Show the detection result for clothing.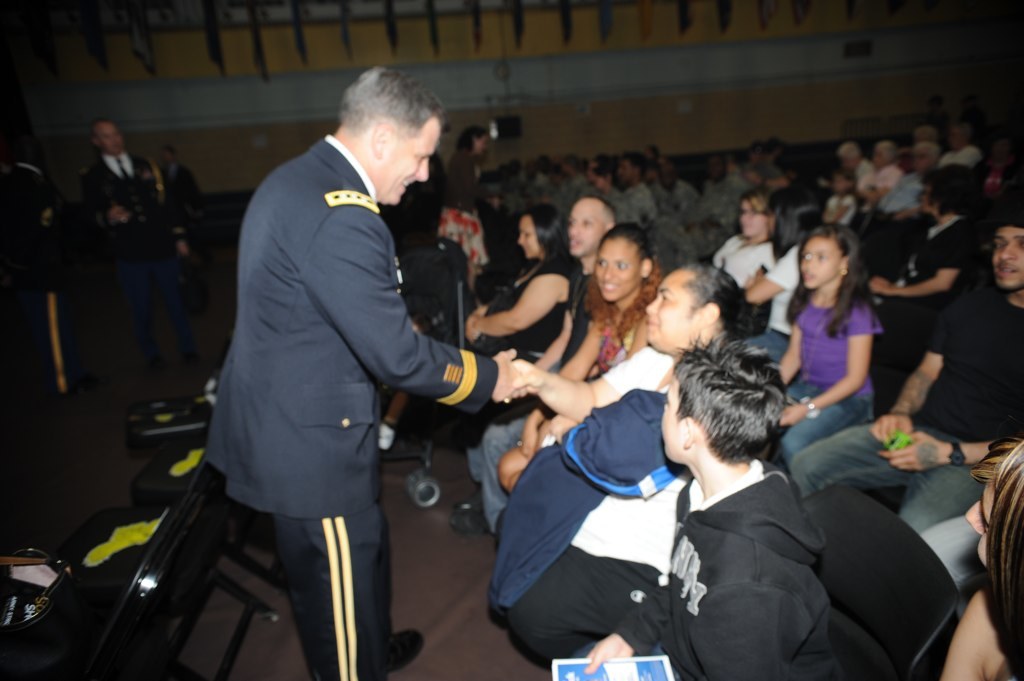
bbox(785, 283, 1023, 536).
